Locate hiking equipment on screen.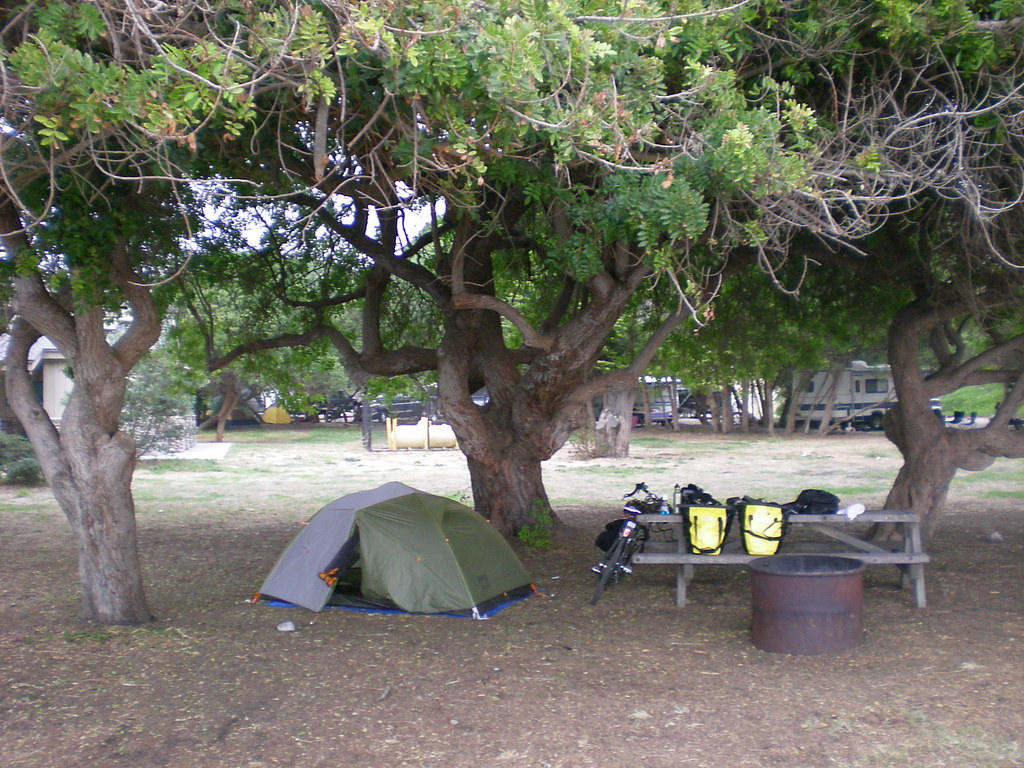
On screen at {"left": 252, "top": 481, "right": 538, "bottom": 621}.
